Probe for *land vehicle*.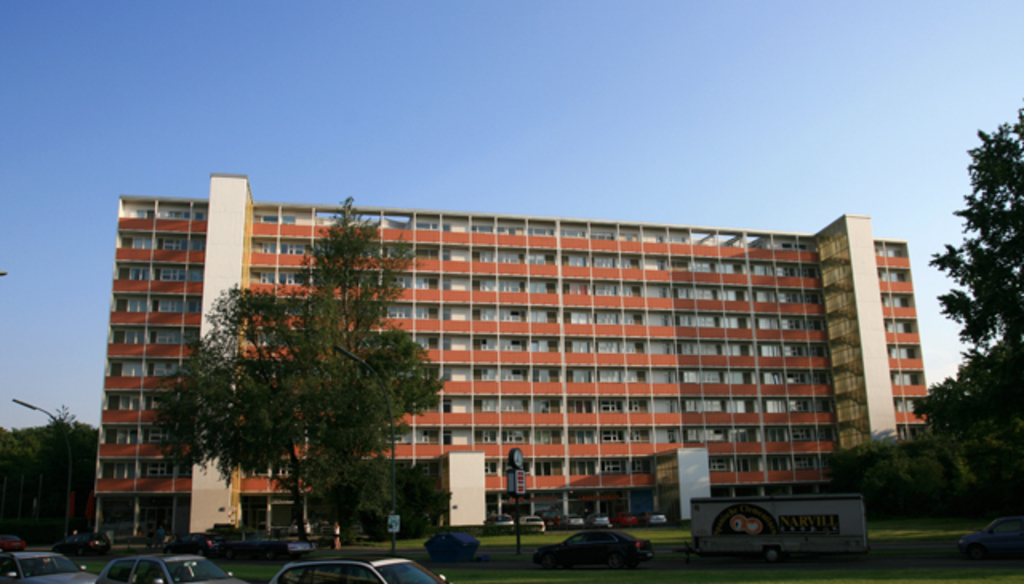
Probe result: region(530, 512, 659, 576).
